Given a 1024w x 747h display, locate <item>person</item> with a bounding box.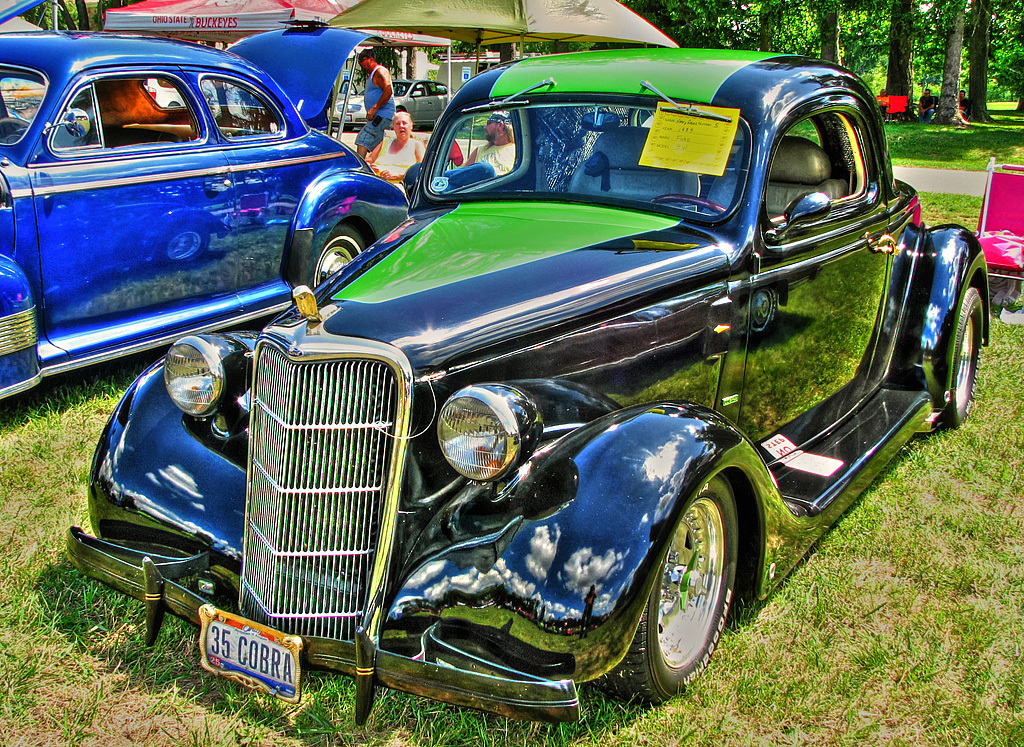
Located: bbox=(912, 85, 942, 126).
